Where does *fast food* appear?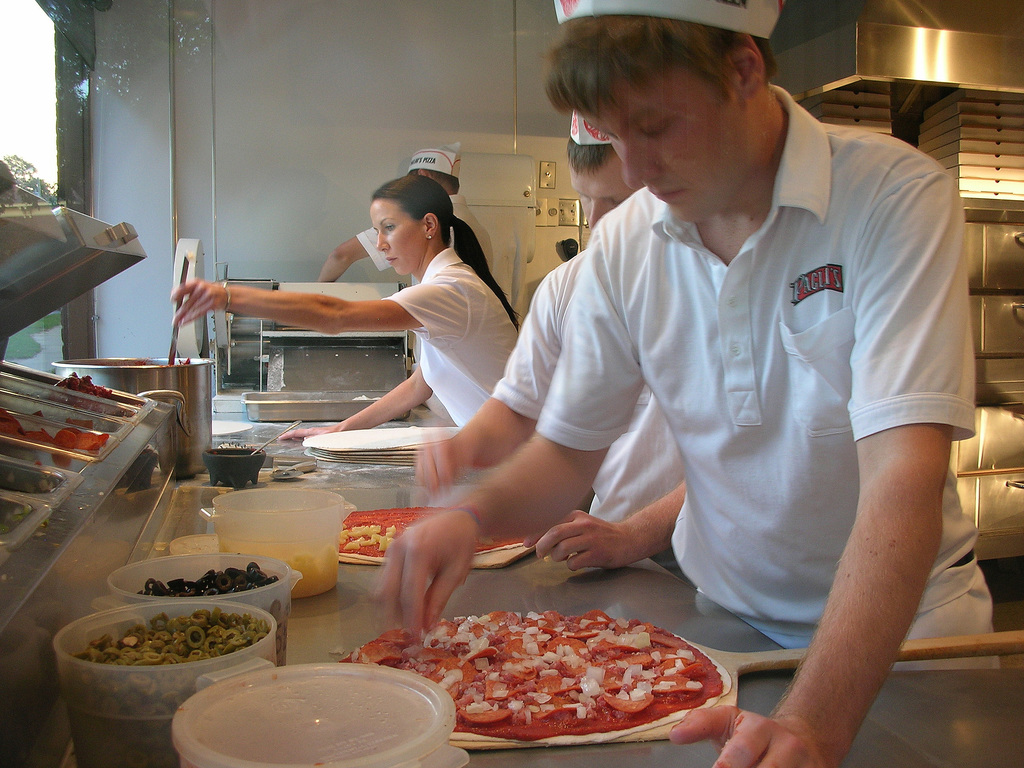
Appears at BBox(348, 611, 732, 735).
